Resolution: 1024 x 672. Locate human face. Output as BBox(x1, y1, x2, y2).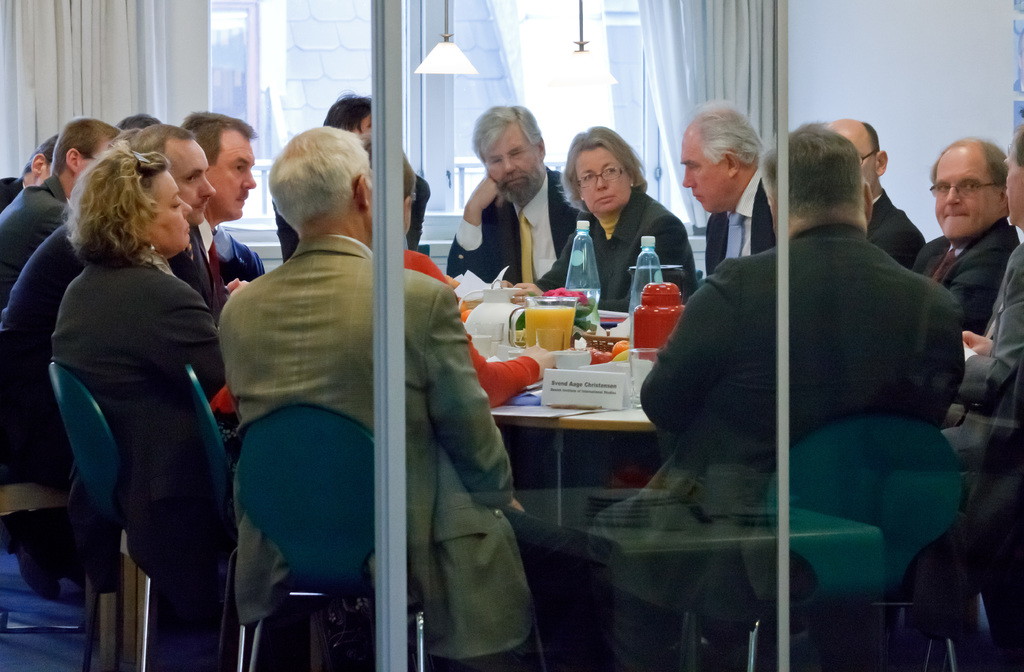
BBox(686, 145, 730, 210).
